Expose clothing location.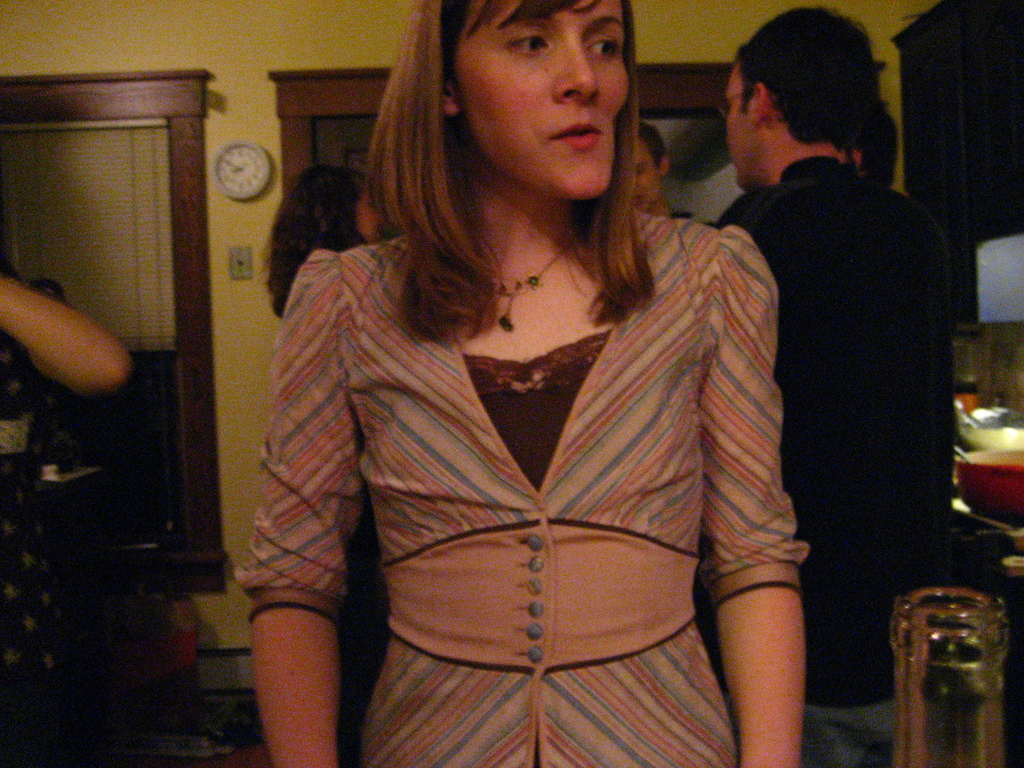
Exposed at left=338, top=497, right=386, bottom=767.
